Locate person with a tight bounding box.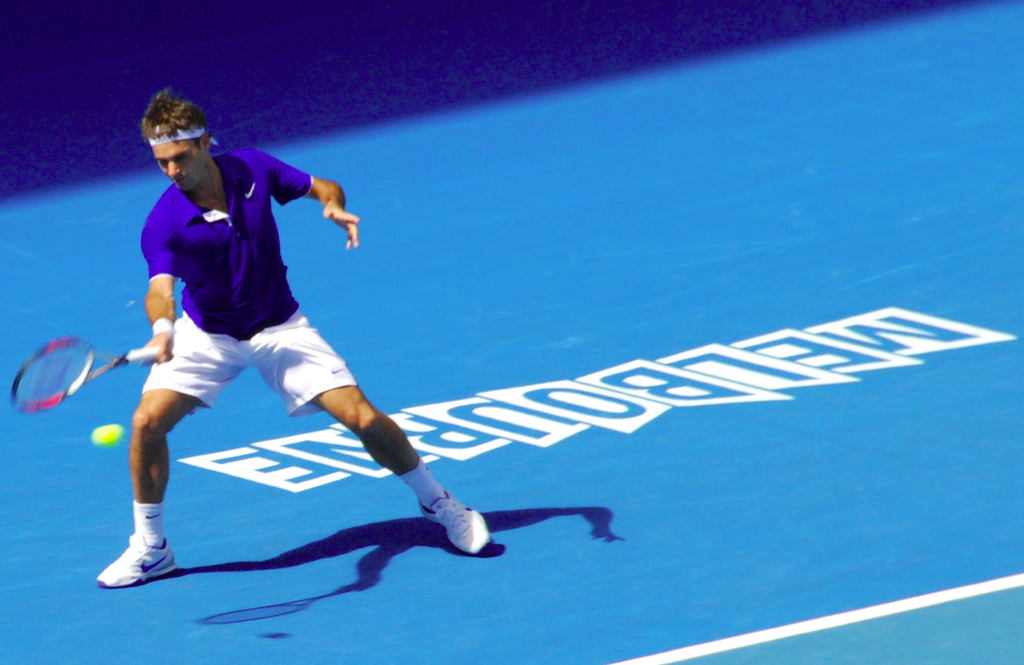
80:96:428:631.
